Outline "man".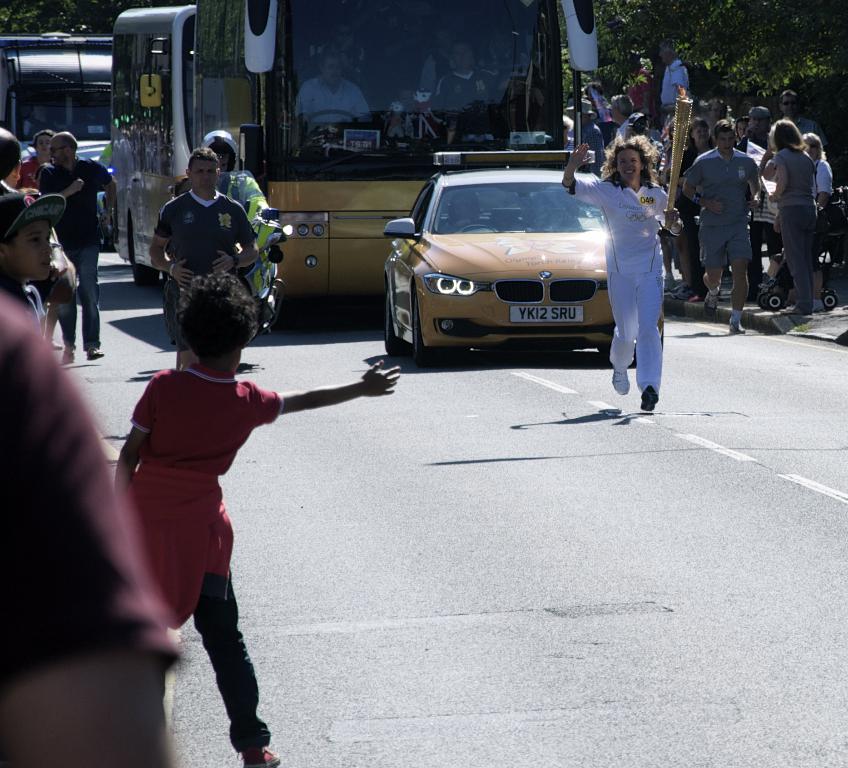
Outline: Rect(610, 97, 635, 140).
